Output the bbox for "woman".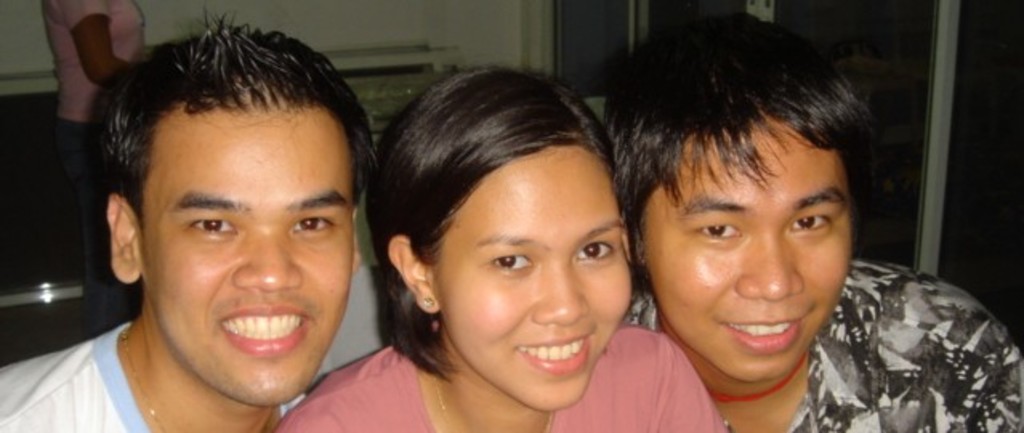
[261, 64, 729, 431].
